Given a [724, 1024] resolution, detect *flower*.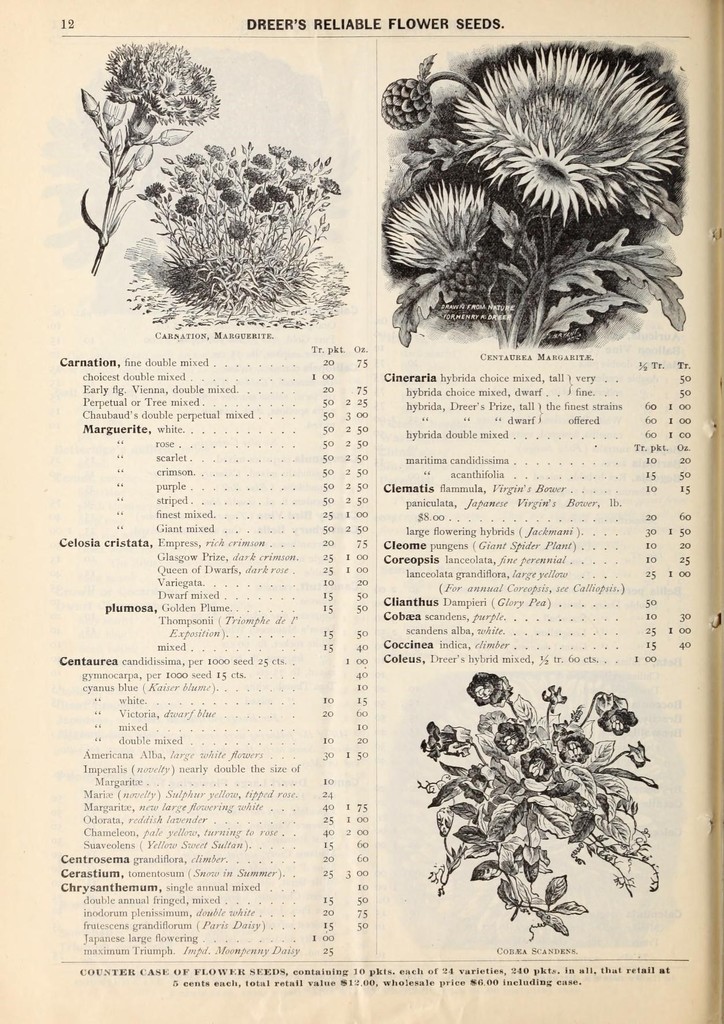
detection(596, 693, 636, 737).
